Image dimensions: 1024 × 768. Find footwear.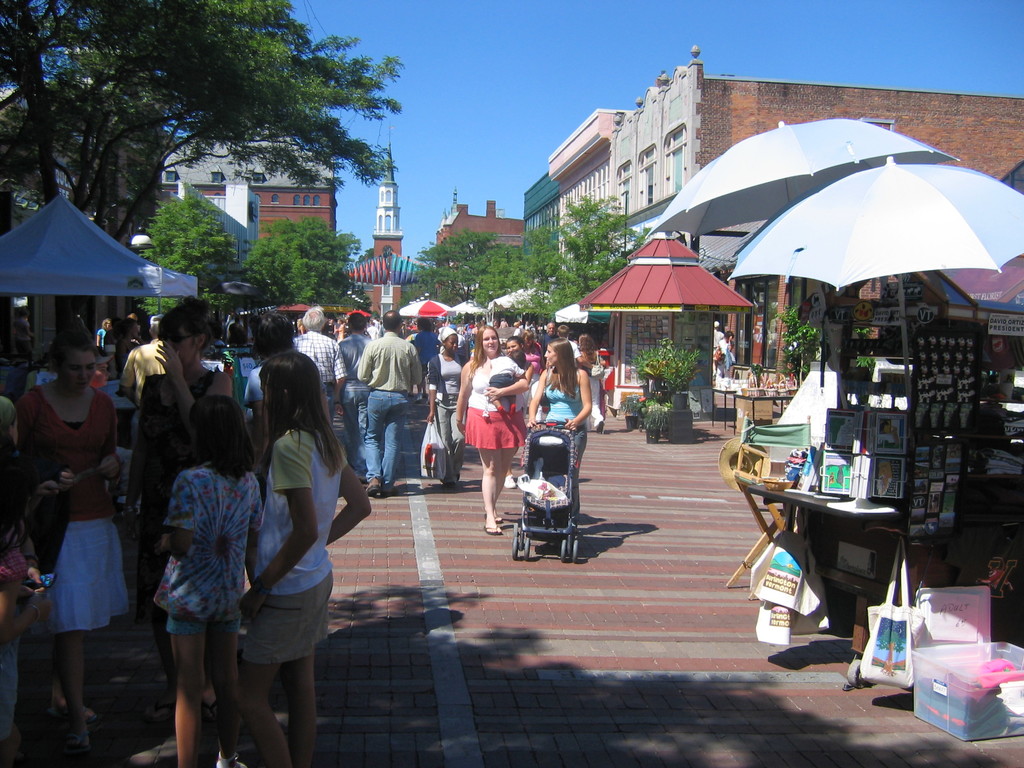
pyautogui.locateOnScreen(54, 706, 98, 722).
